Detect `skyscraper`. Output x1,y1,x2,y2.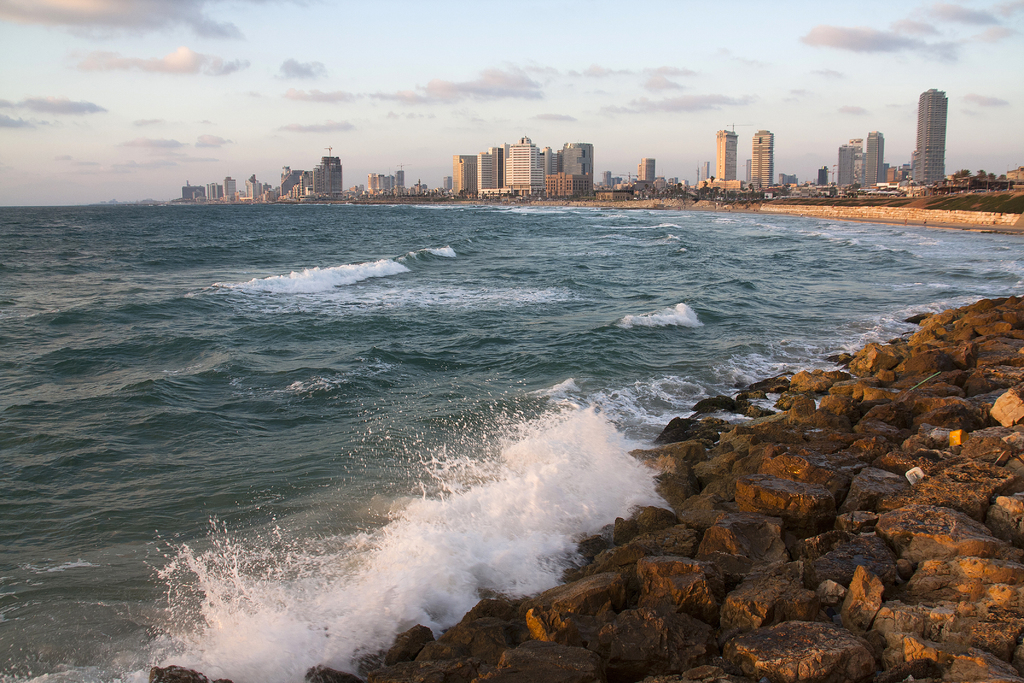
395,167,405,201.
